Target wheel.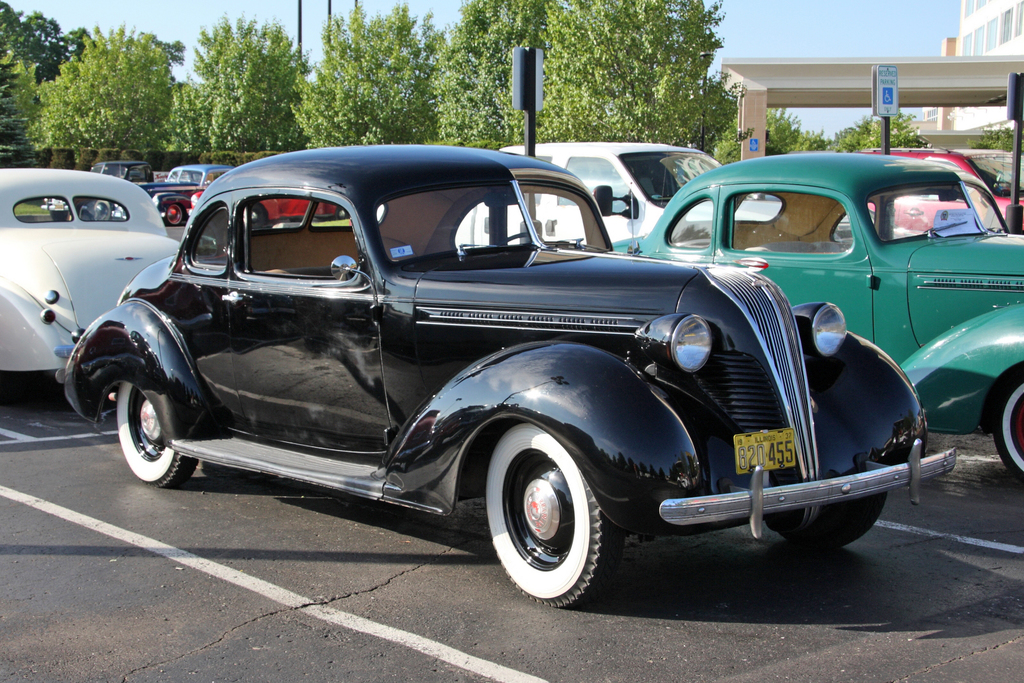
Target region: (118,380,202,485).
